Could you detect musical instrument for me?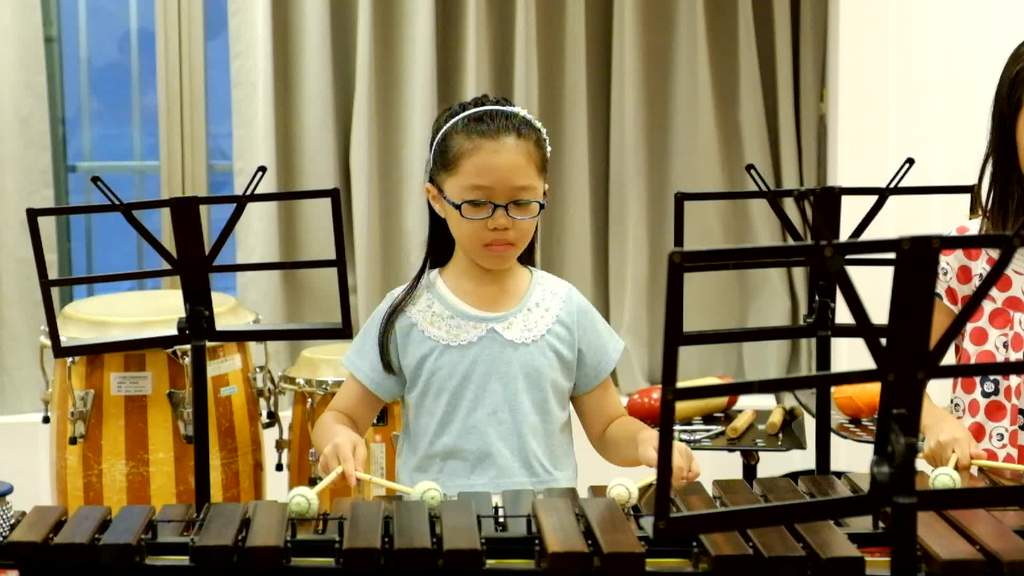
Detection result: 926 447 961 497.
